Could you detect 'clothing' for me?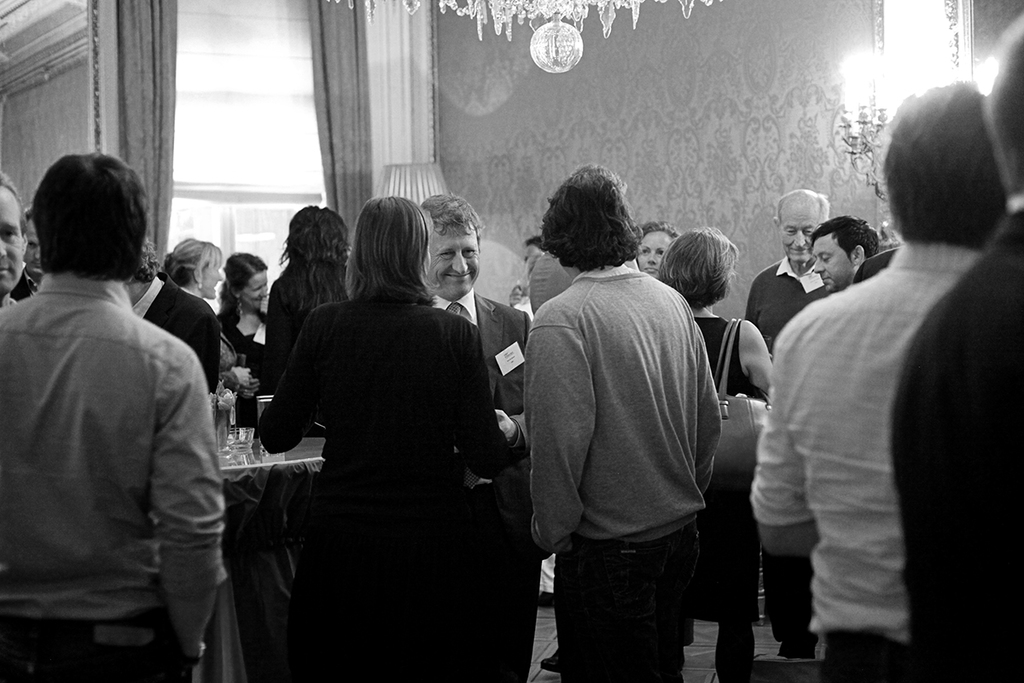
Detection result: {"left": 524, "top": 257, "right": 740, "bottom": 664}.
